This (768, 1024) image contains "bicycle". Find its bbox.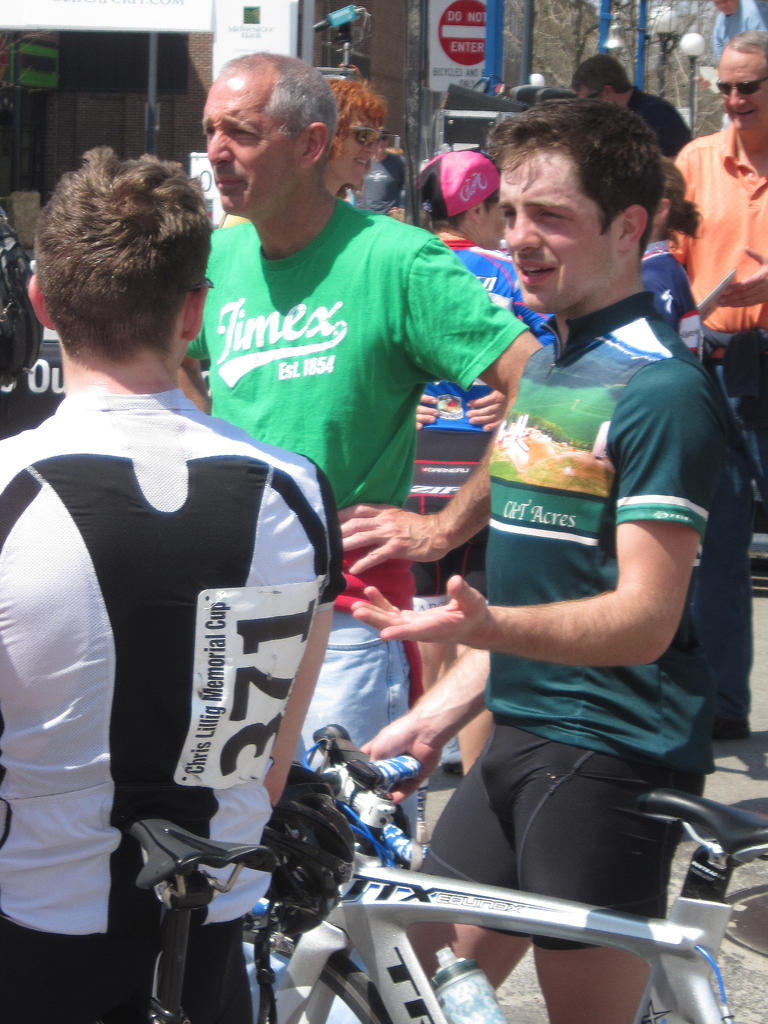
[x1=125, y1=725, x2=767, y2=1023].
